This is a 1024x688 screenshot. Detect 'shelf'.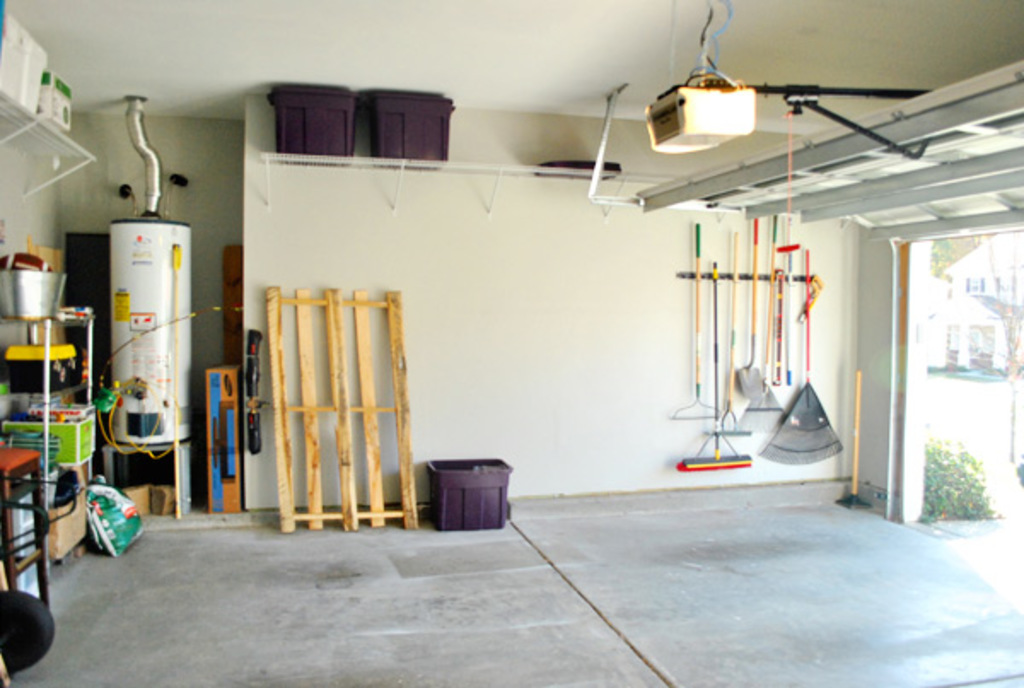
[left=0, top=314, right=94, bottom=505].
